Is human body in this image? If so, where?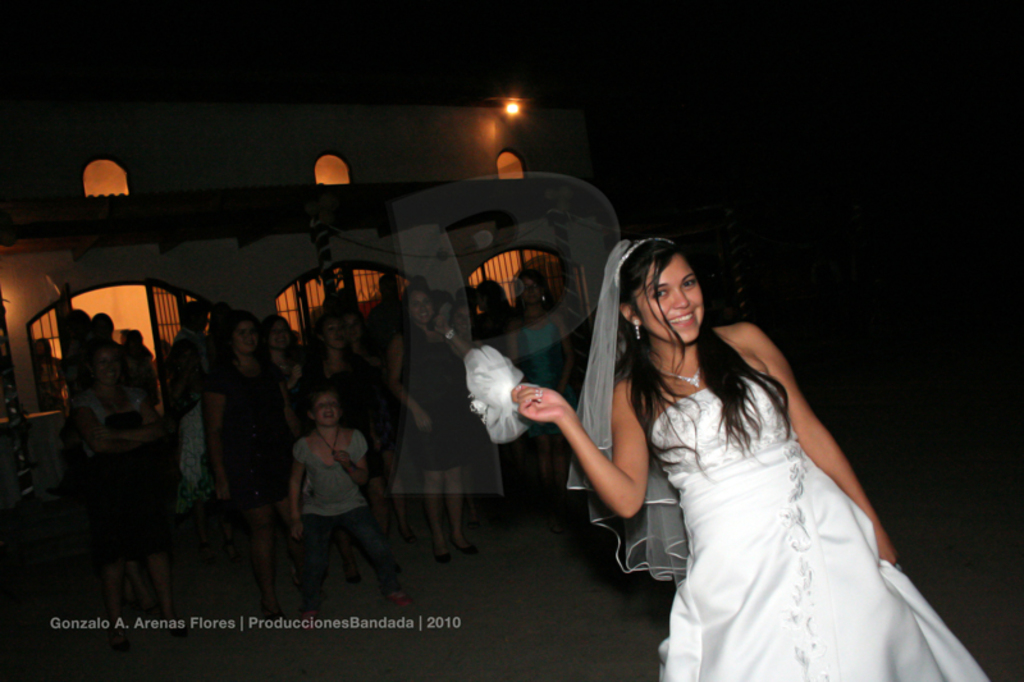
Yes, at <box>268,370,406,610</box>.
